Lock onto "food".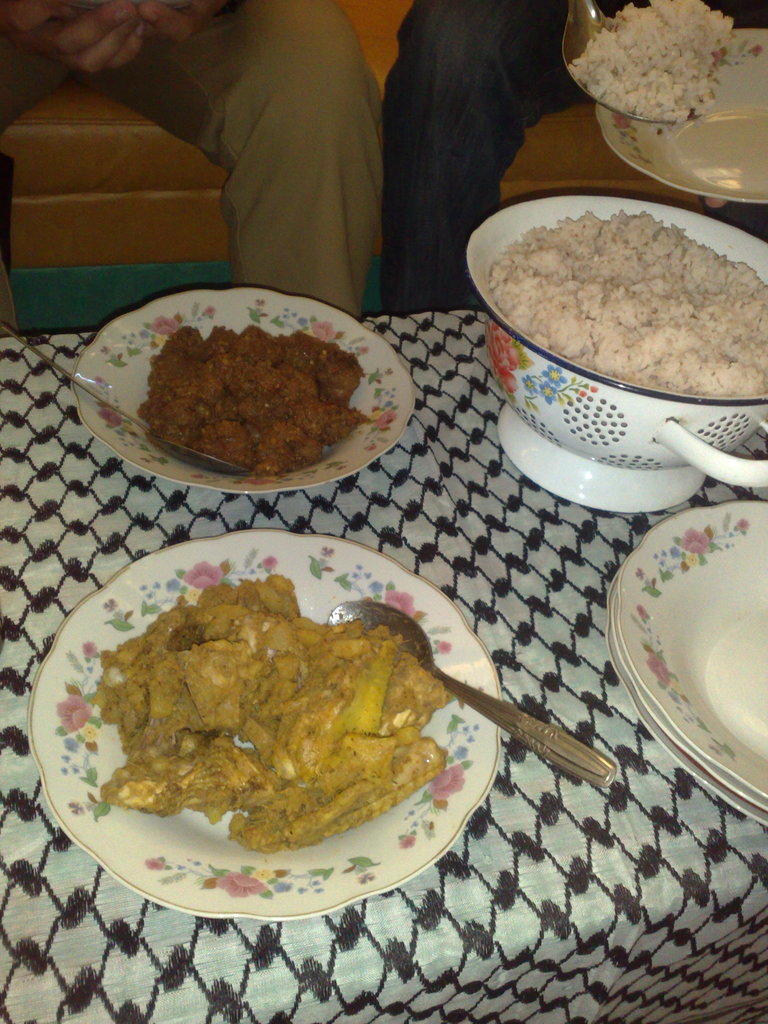
Locked: left=571, top=0, right=732, bottom=127.
